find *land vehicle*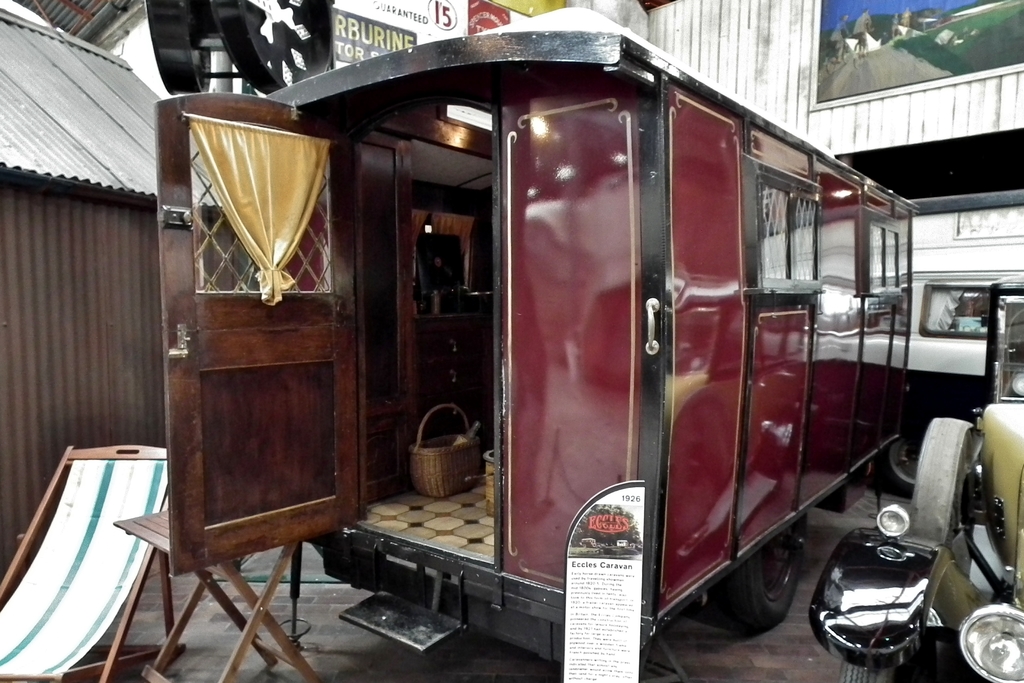
x1=808 y1=402 x2=1021 y2=682
